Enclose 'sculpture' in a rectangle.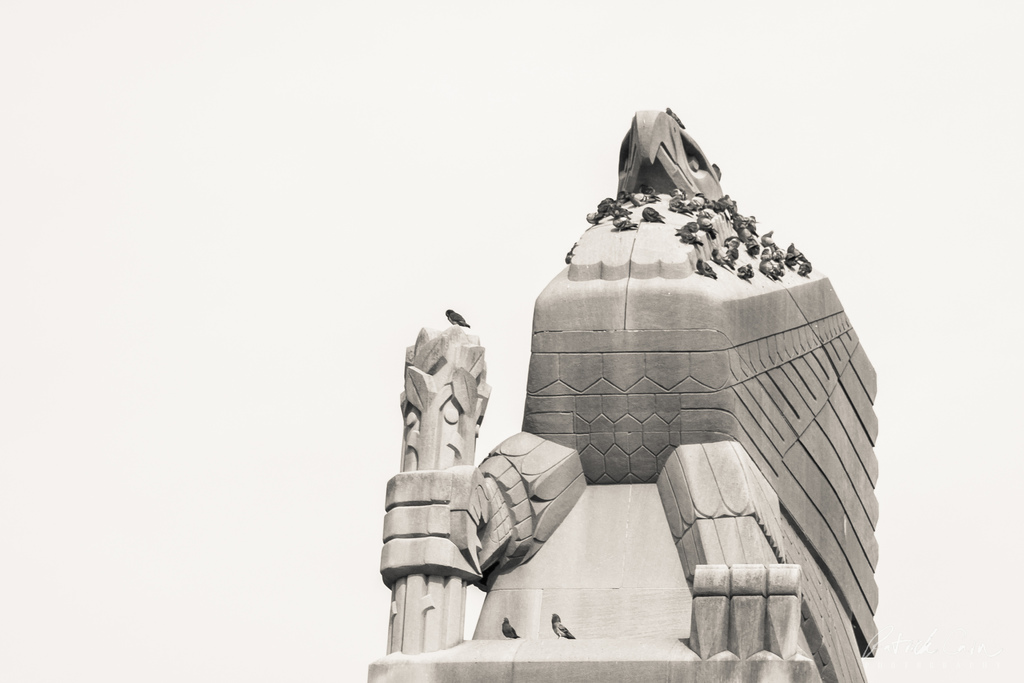
region(374, 103, 884, 682).
